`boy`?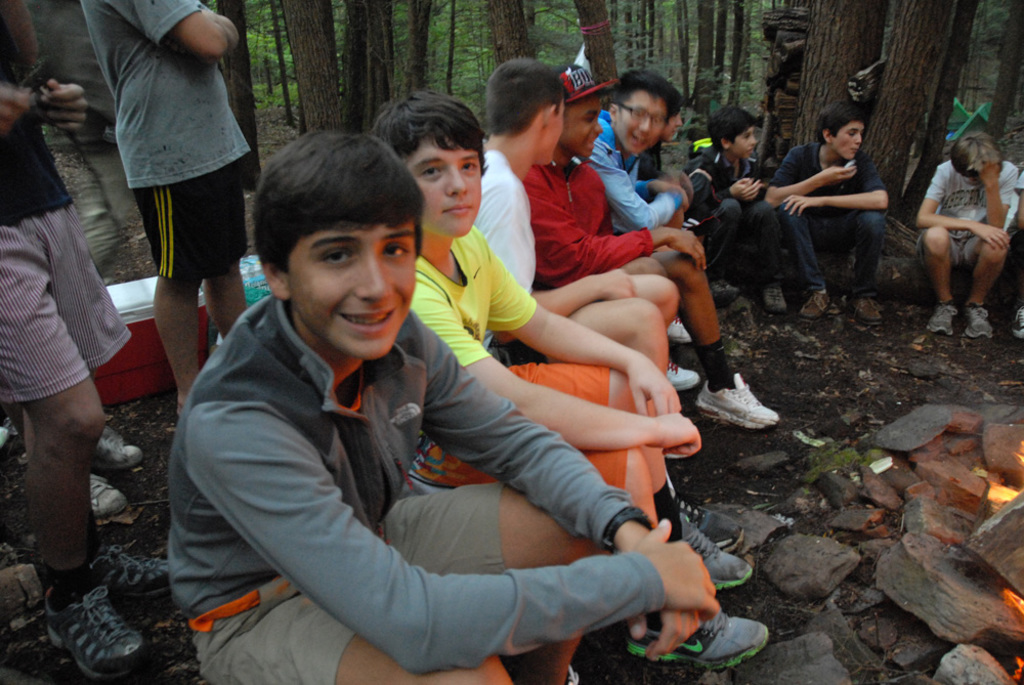
x1=472 y1=58 x2=688 y2=388
